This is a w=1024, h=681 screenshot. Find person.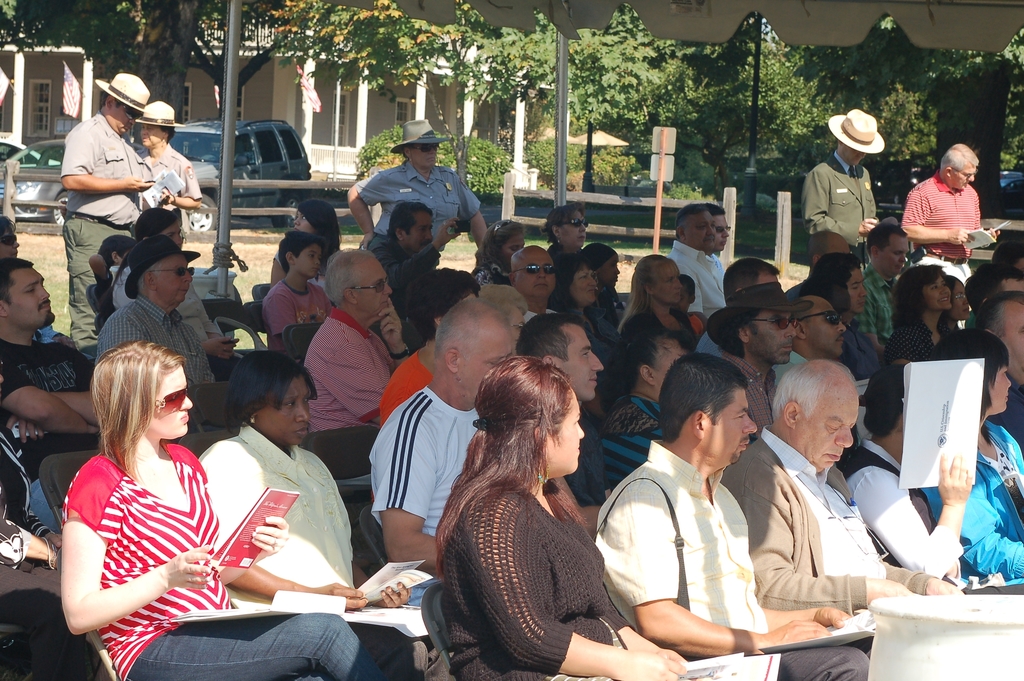
Bounding box: (934,327,1023,561).
